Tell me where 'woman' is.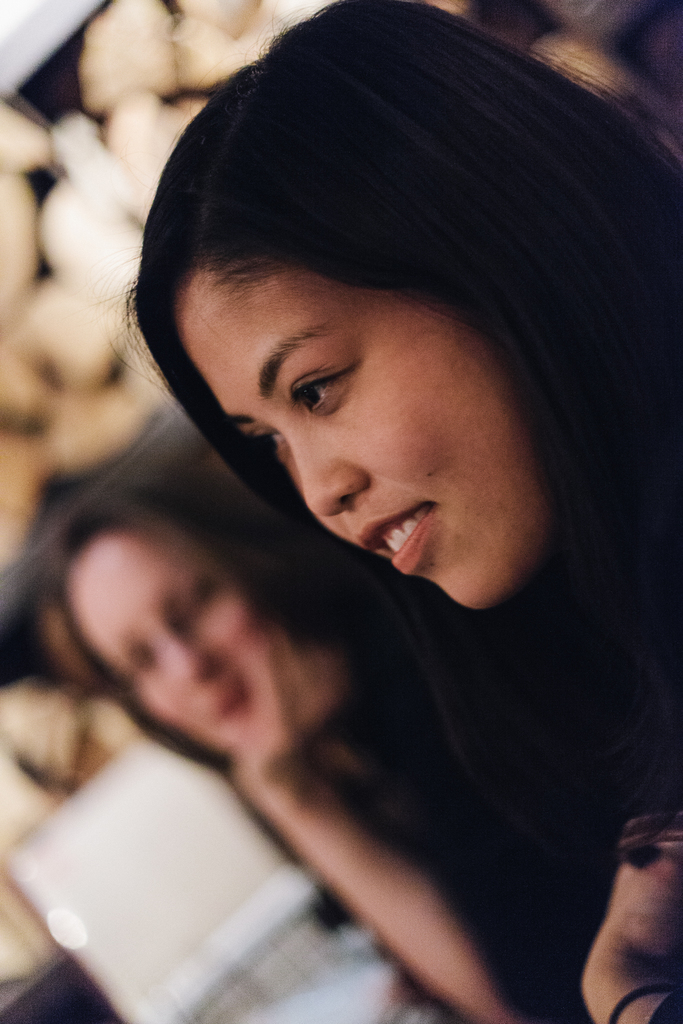
'woman' is at [left=33, top=461, right=585, bottom=1023].
